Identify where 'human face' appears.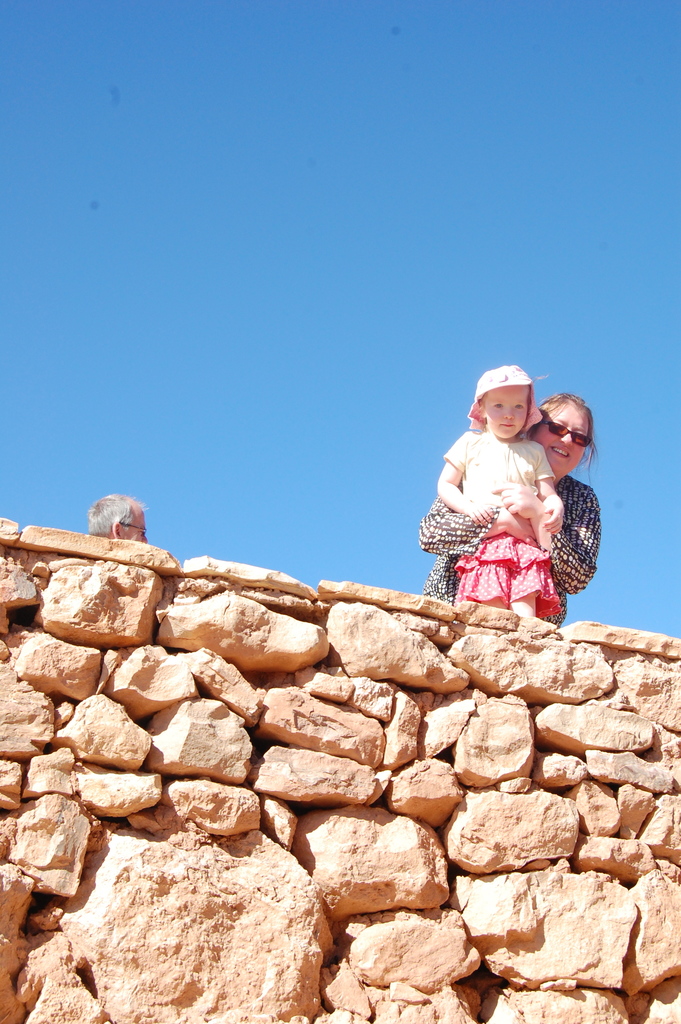
Appears at <box>476,385,534,438</box>.
